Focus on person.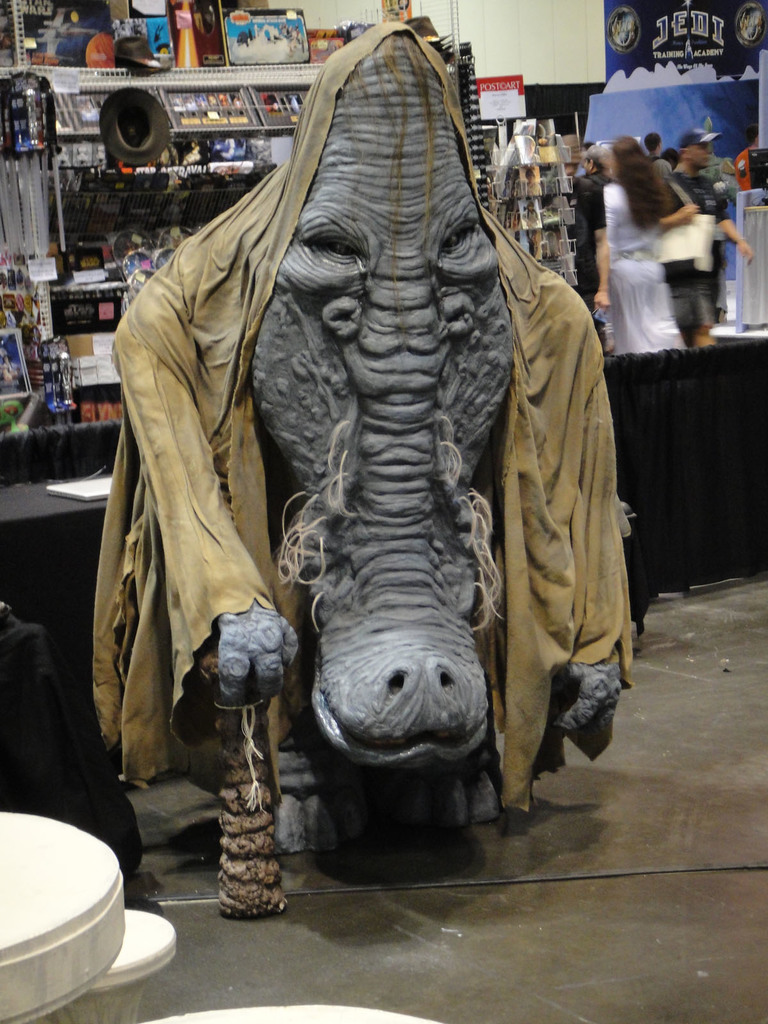
Focused at [x1=572, y1=144, x2=607, y2=249].
